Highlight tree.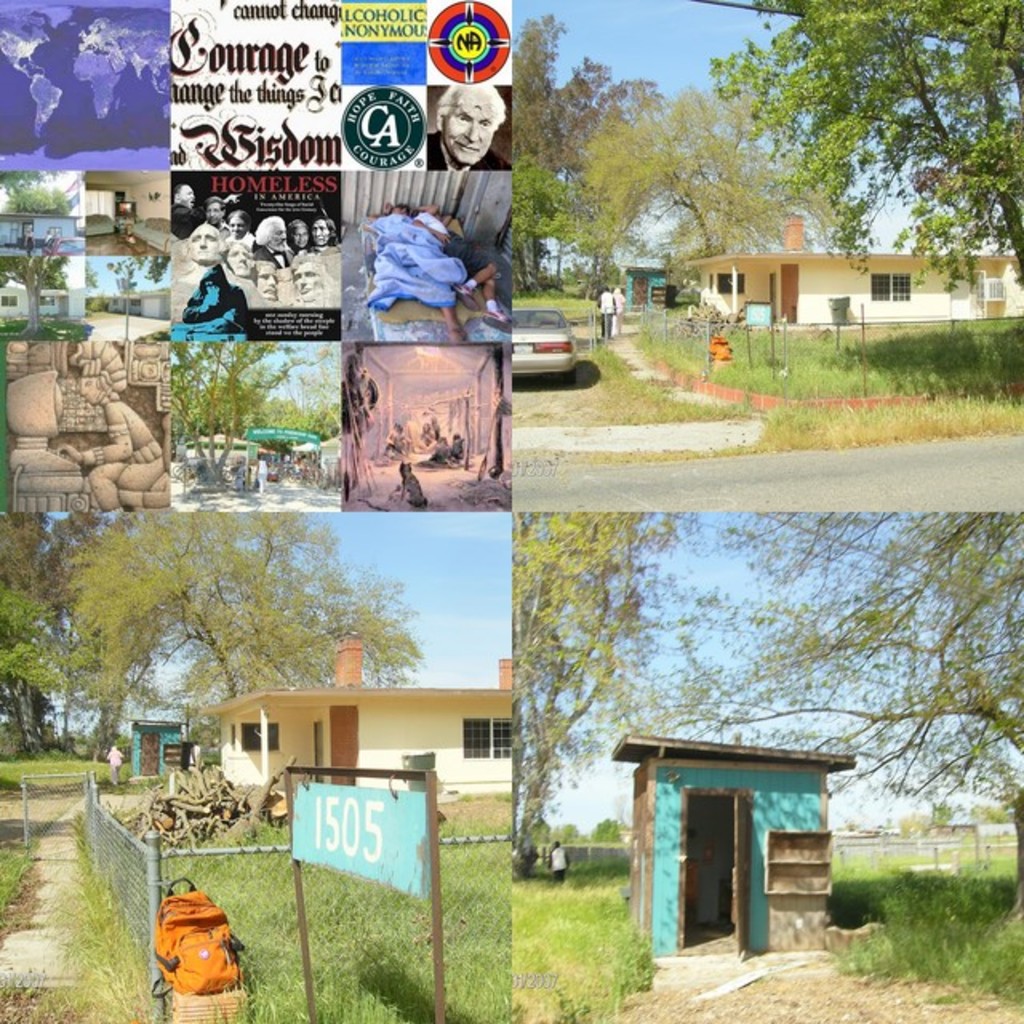
Highlighted region: <bbox>0, 181, 69, 222</bbox>.
